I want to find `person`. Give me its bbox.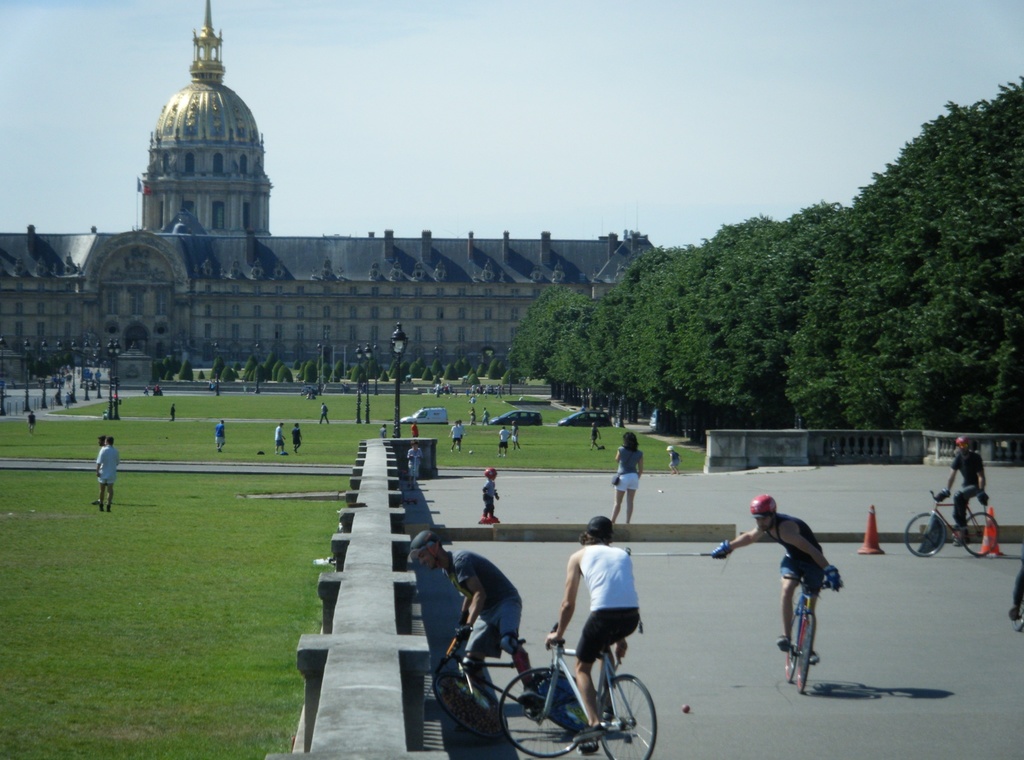
458, 421, 466, 446.
